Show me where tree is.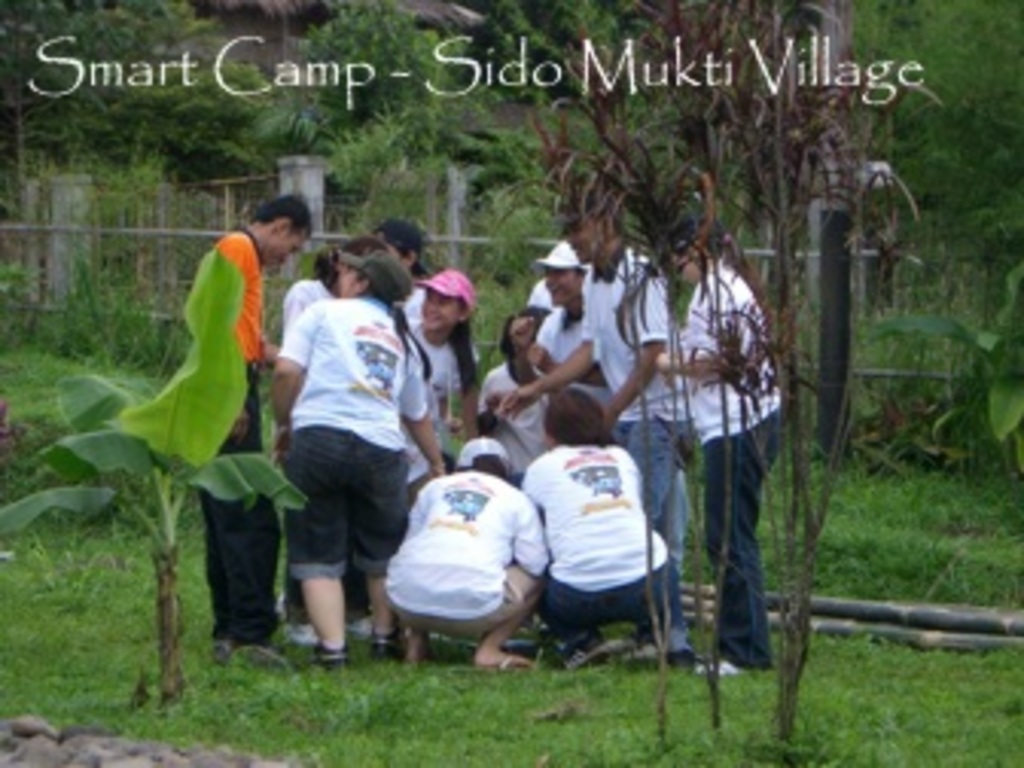
tree is at [left=478, top=0, right=945, bottom=741].
